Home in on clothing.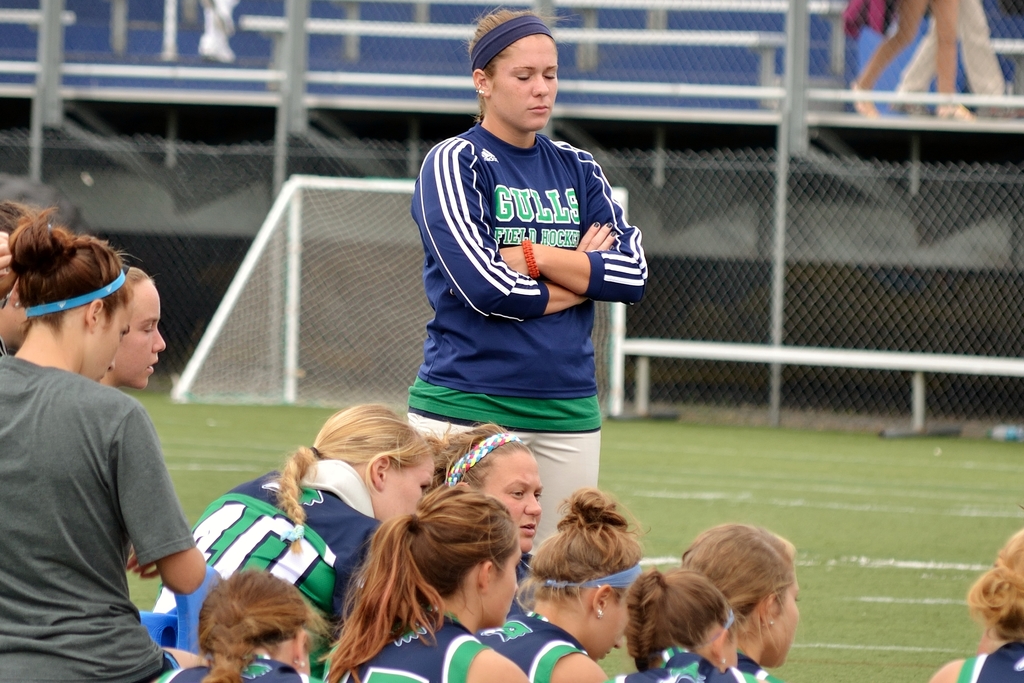
Homed in at l=7, t=296, r=194, b=671.
